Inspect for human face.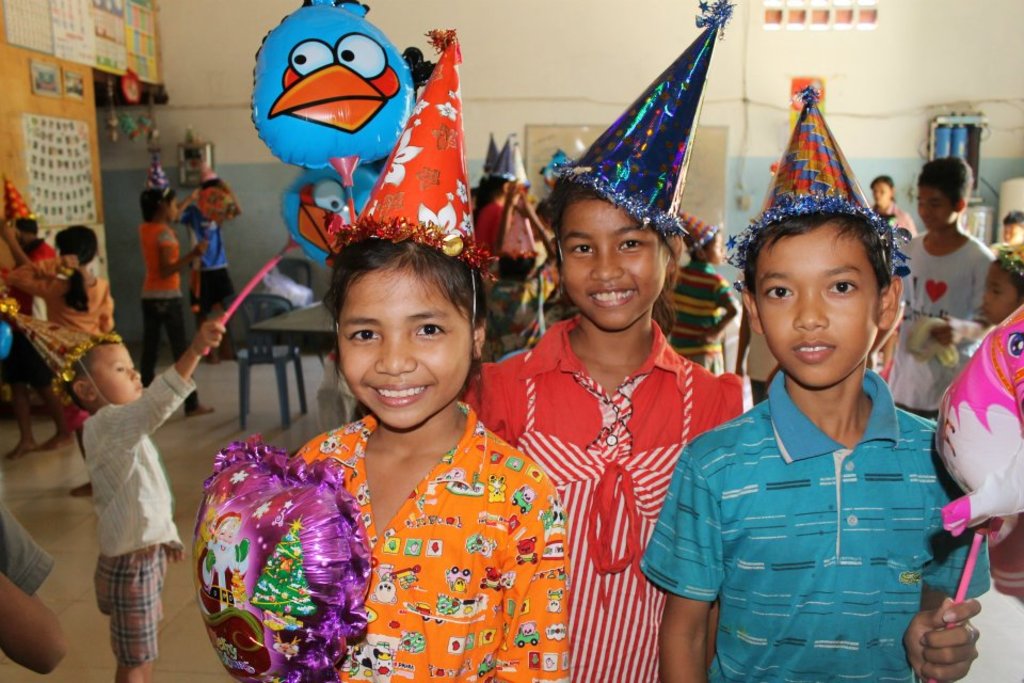
Inspection: 753/222/879/387.
